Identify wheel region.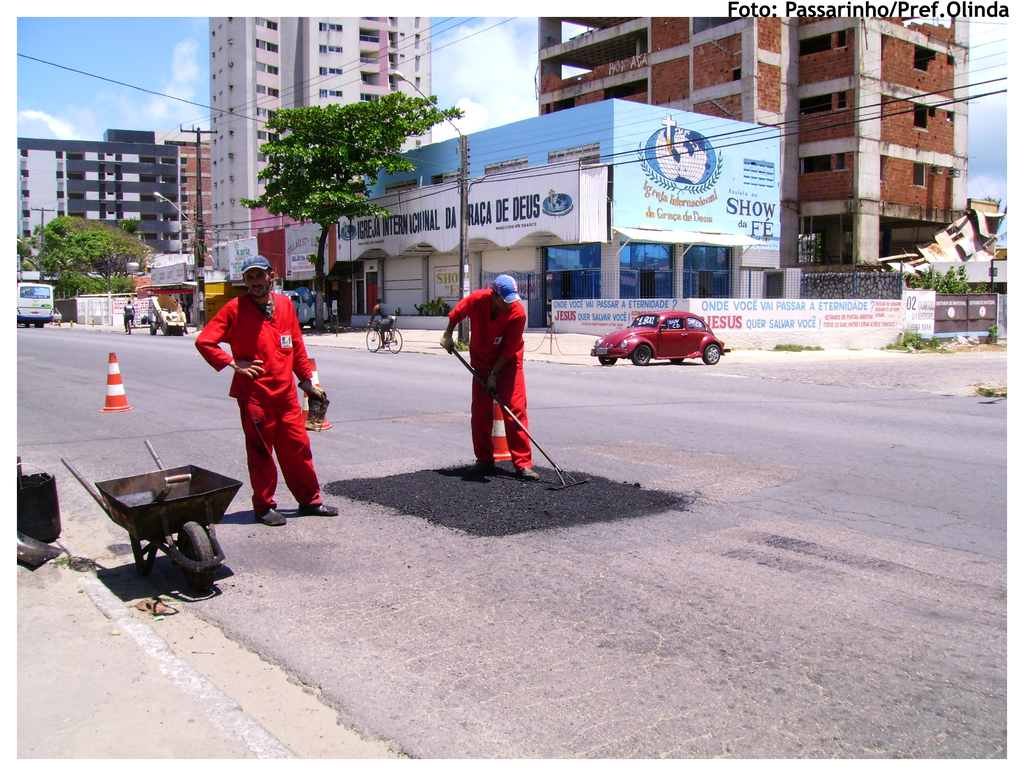
Region: BBox(149, 322, 156, 335).
